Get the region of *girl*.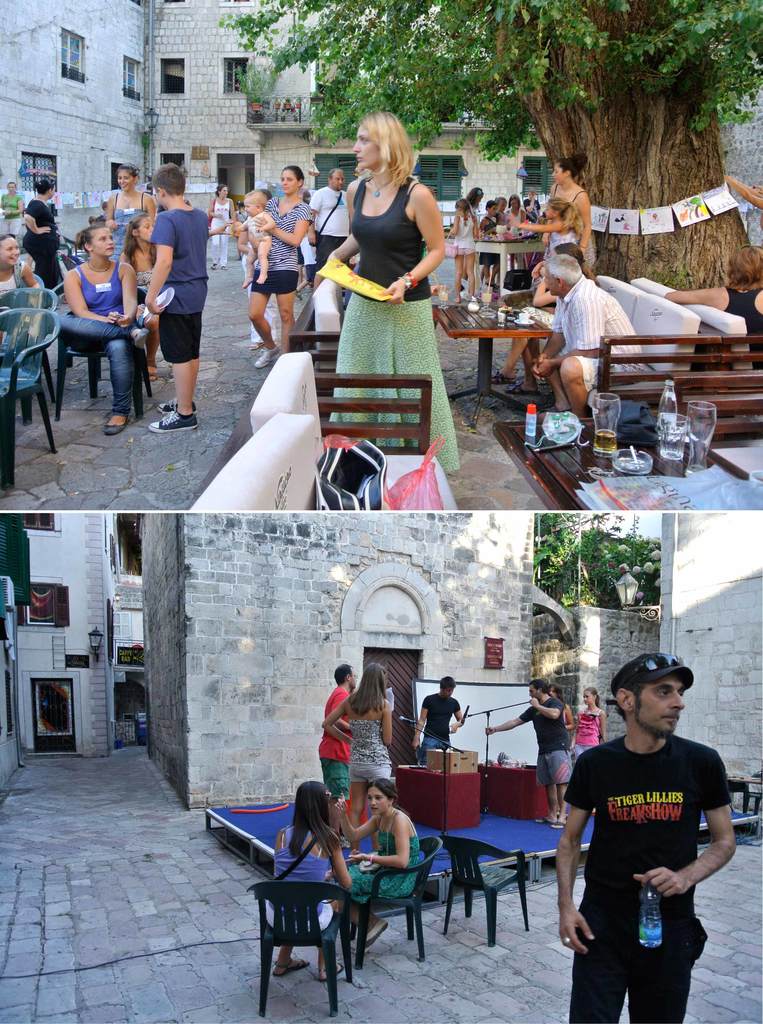
bbox=[323, 657, 395, 856].
